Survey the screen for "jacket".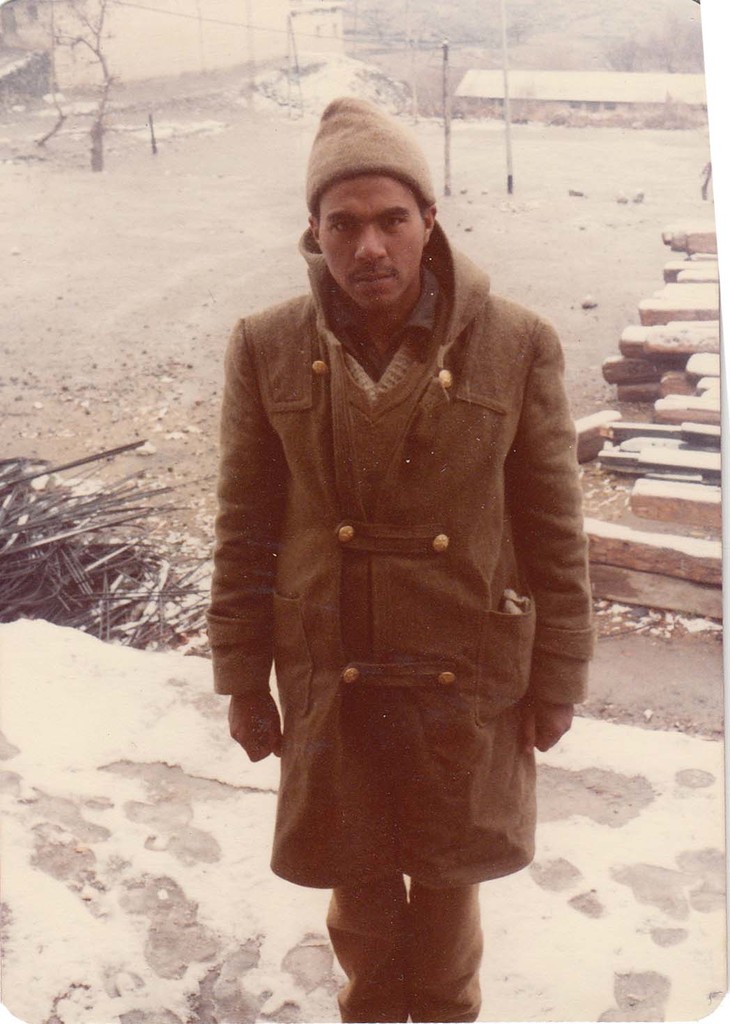
Survey found: box=[203, 140, 583, 879].
